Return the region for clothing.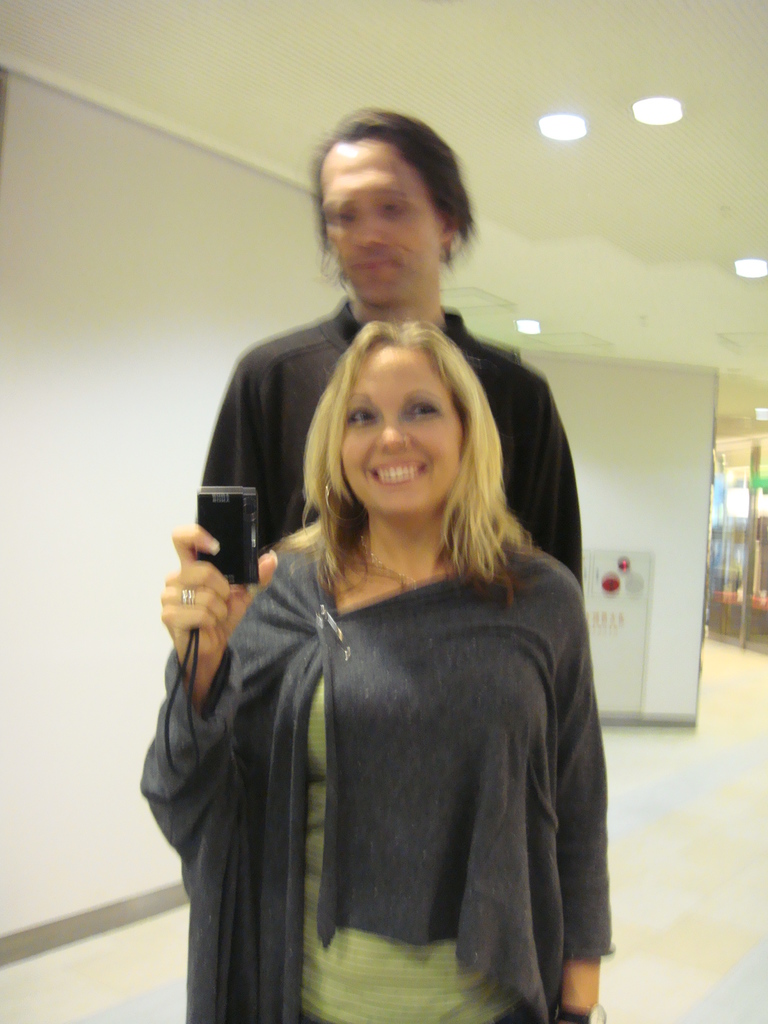
(196, 300, 584, 588).
